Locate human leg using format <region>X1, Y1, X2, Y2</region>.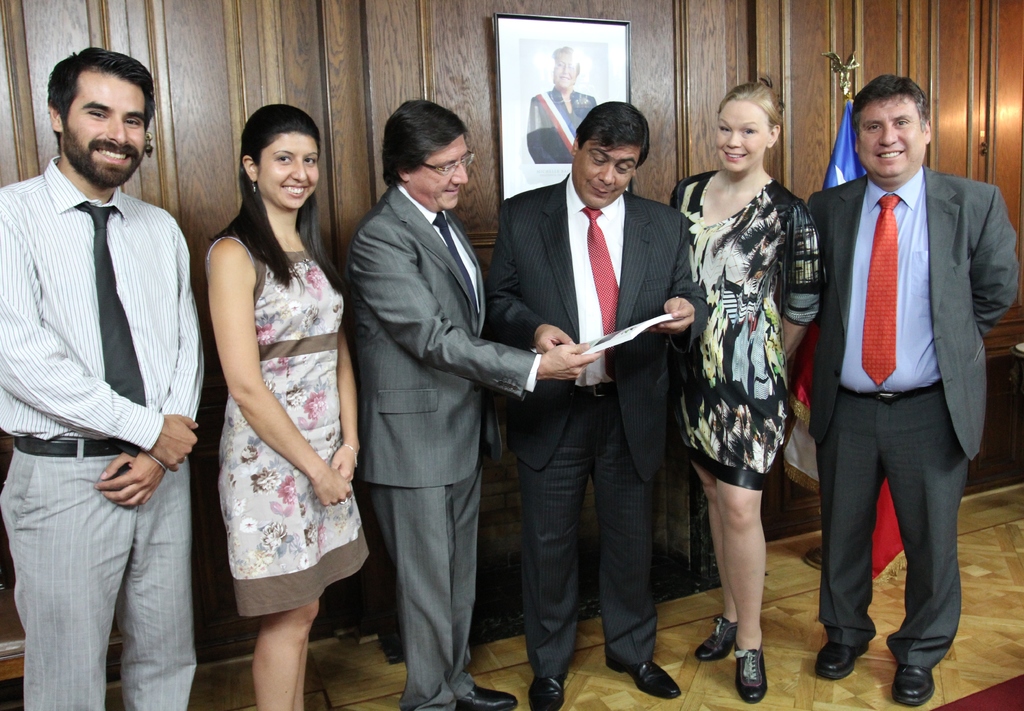
<region>816, 391, 878, 680</region>.
